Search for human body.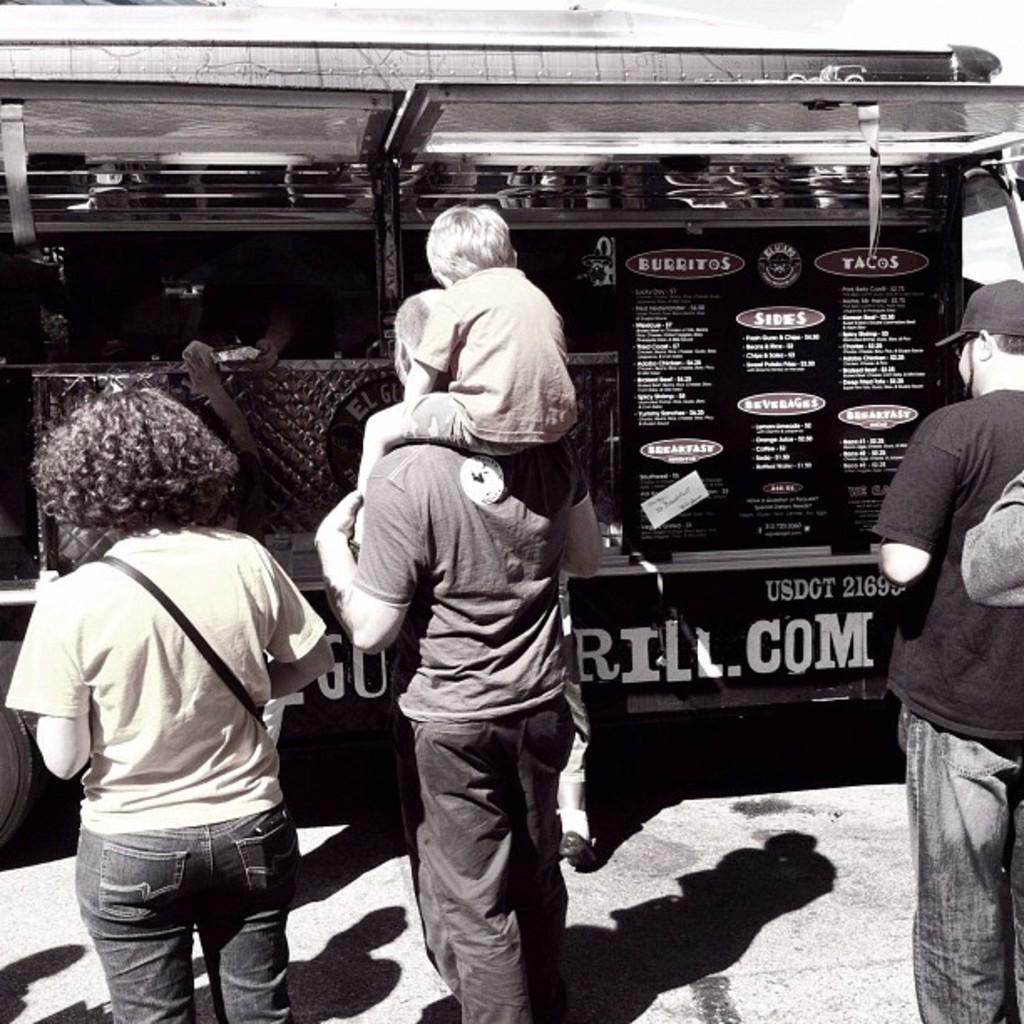
Found at (x1=875, y1=392, x2=1022, y2=1022).
